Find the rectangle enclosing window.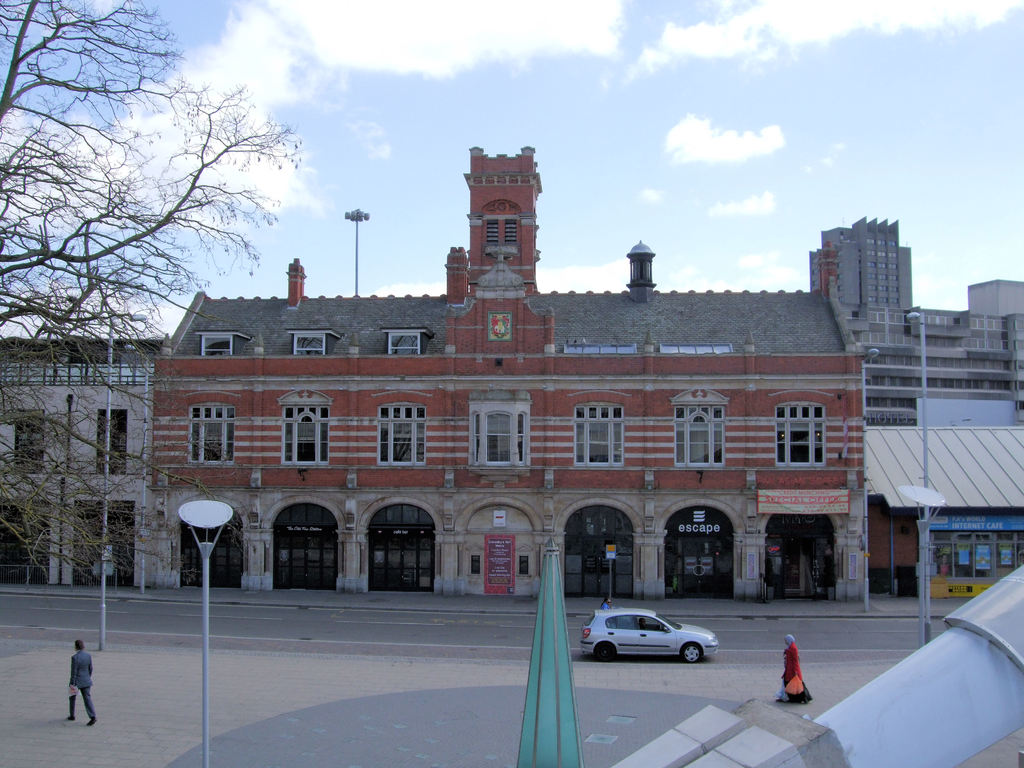
bbox=[767, 401, 827, 474].
